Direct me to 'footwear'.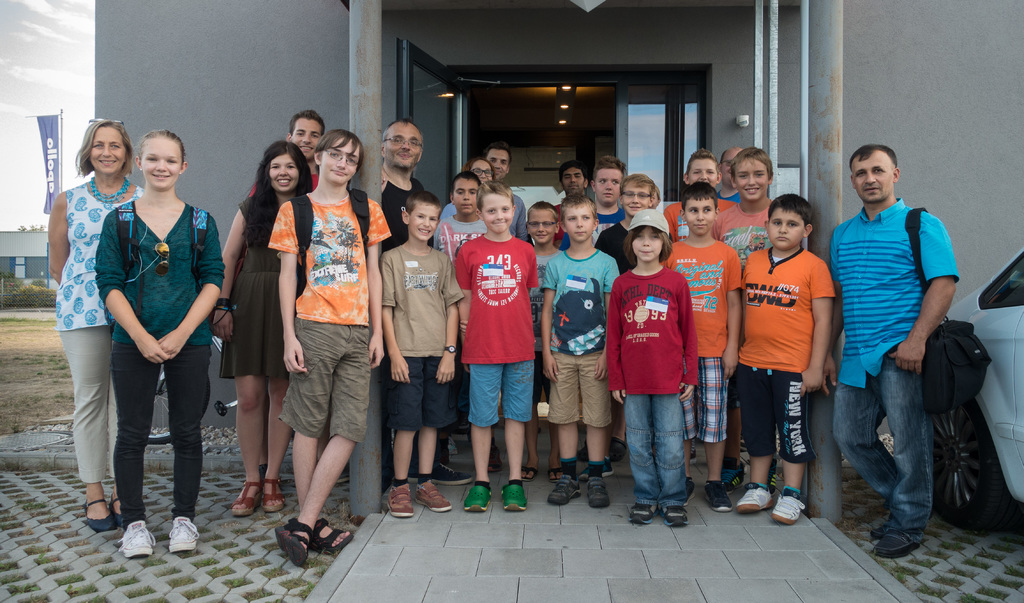
Direction: <bbox>875, 528, 931, 563</bbox>.
